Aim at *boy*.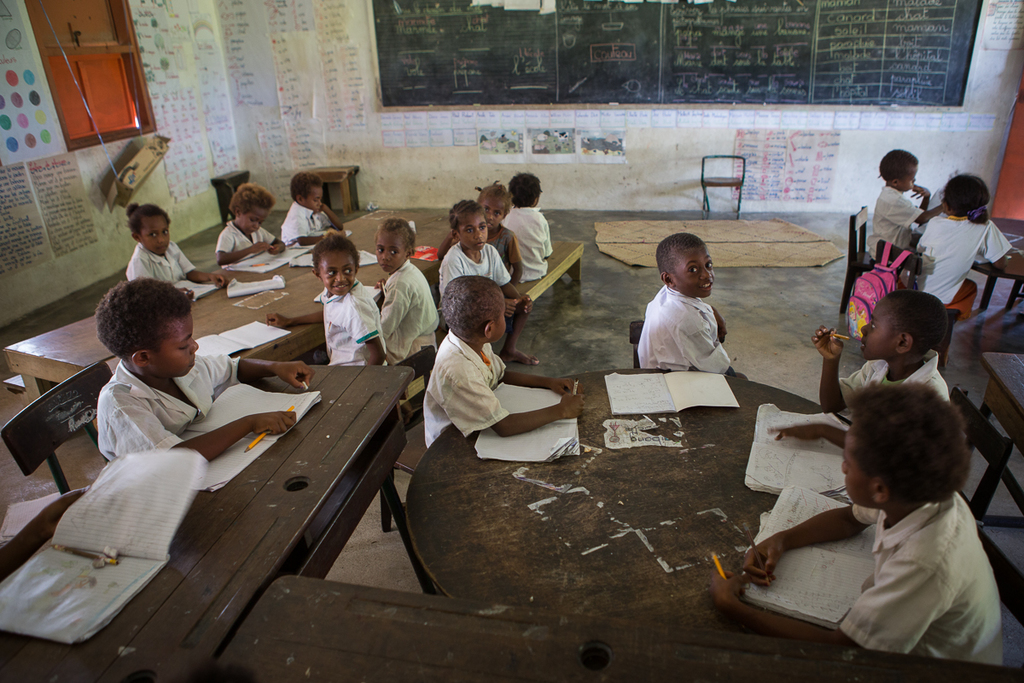
Aimed at 722, 373, 1008, 658.
